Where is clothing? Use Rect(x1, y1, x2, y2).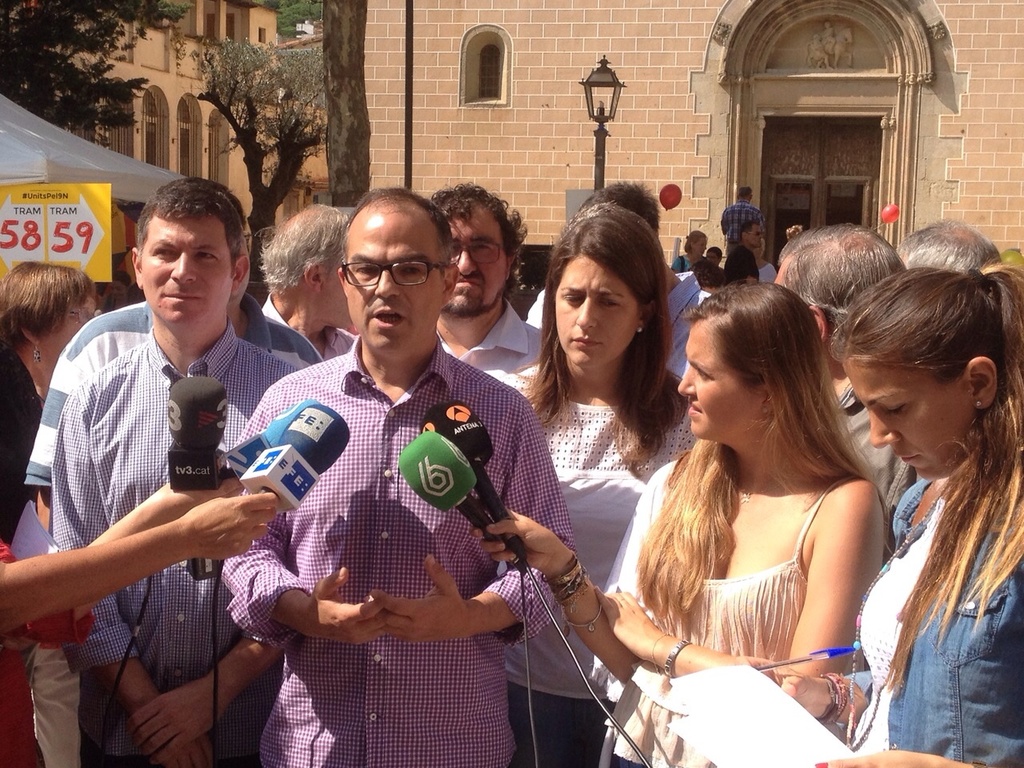
Rect(845, 468, 1023, 767).
